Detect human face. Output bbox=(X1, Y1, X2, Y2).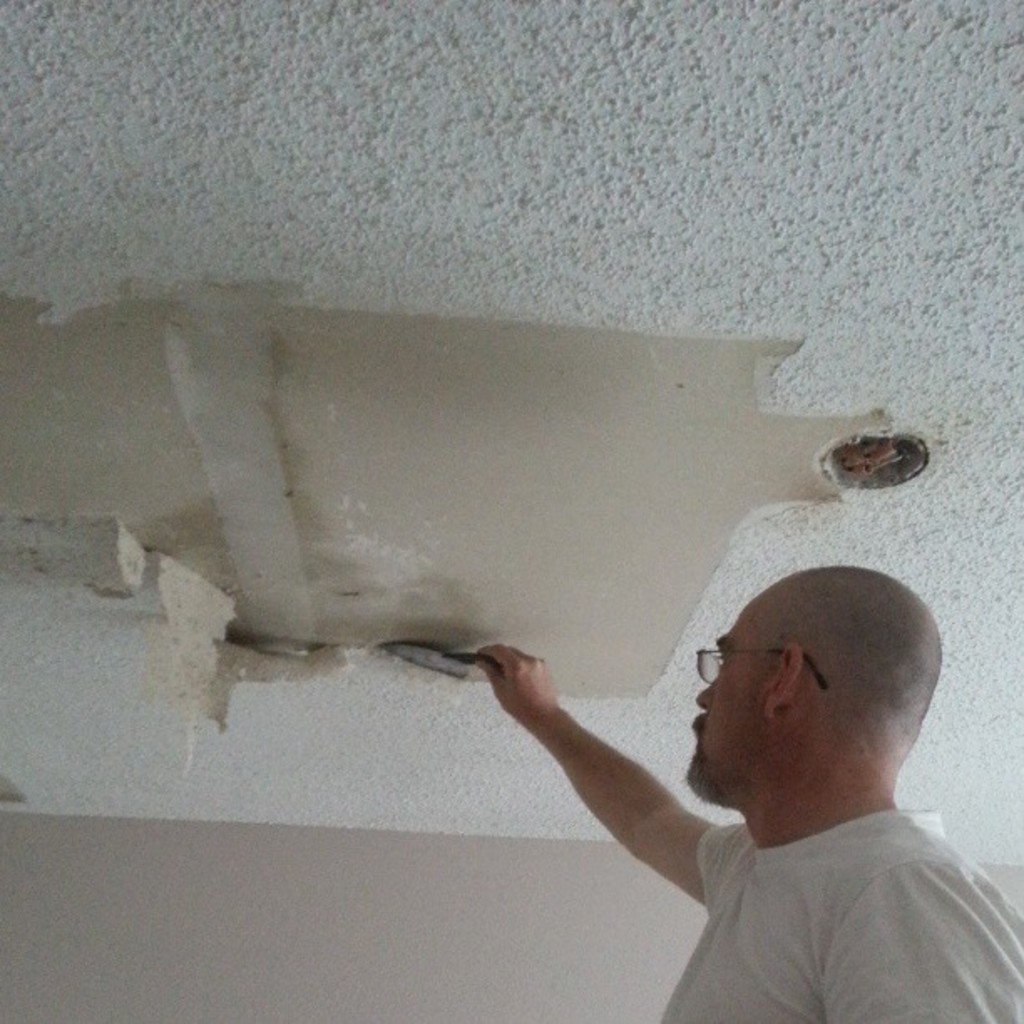
bbox=(691, 619, 758, 786).
